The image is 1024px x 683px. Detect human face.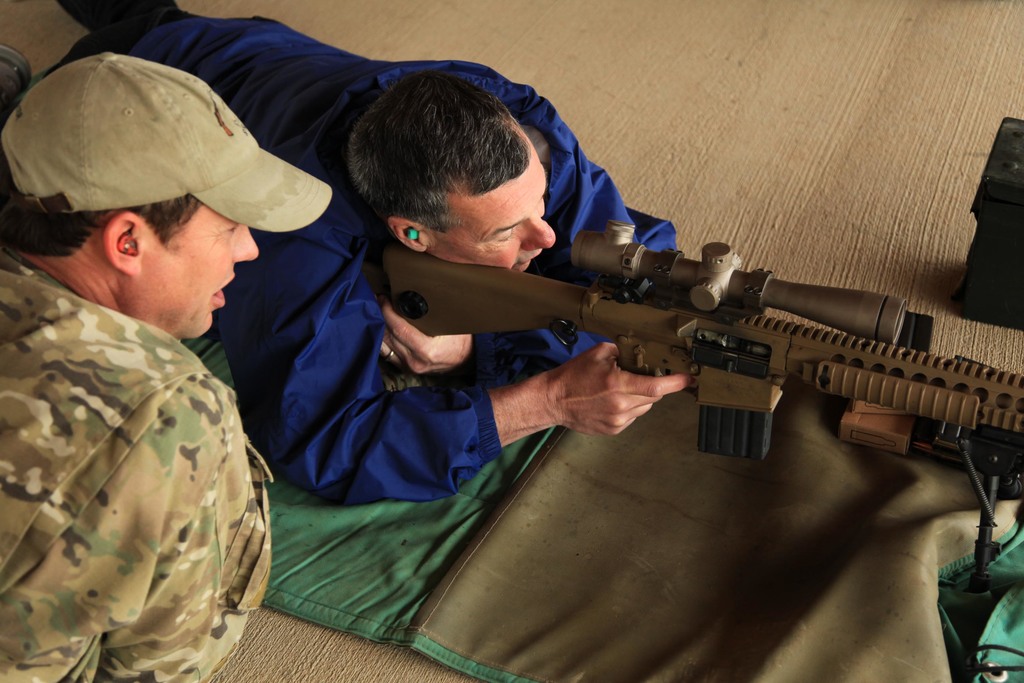
Detection: (431, 145, 556, 274).
